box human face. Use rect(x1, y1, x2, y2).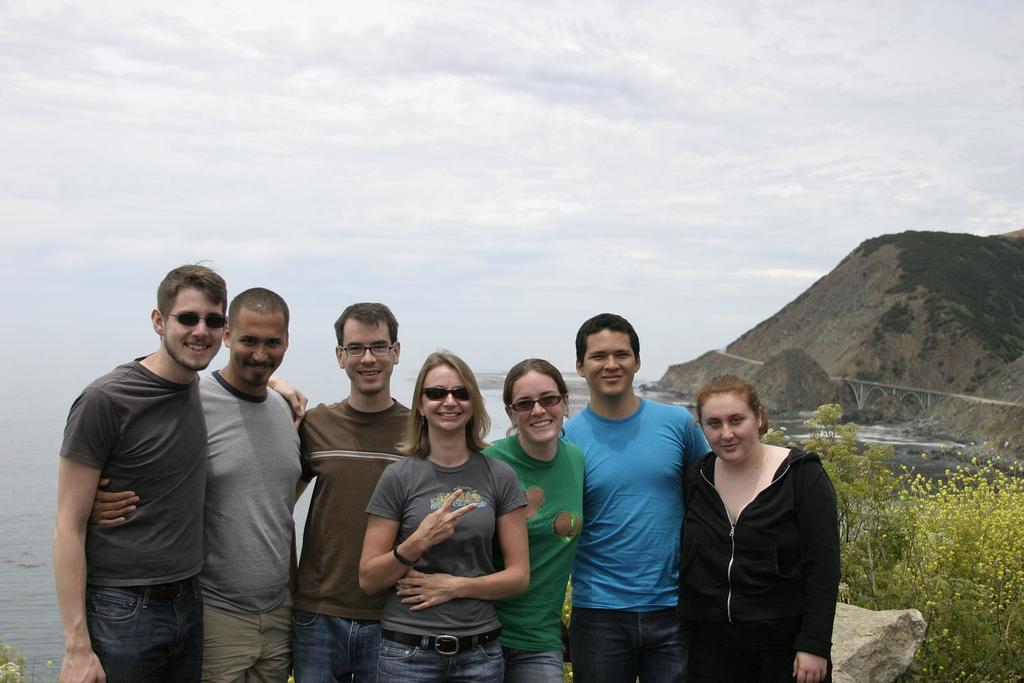
rect(703, 396, 758, 466).
